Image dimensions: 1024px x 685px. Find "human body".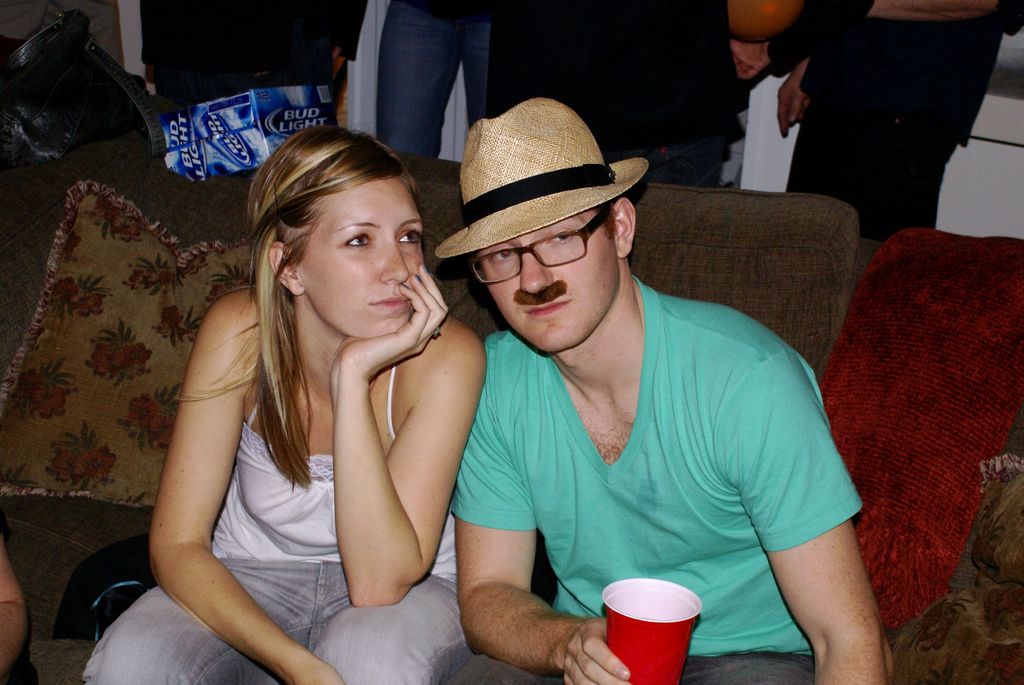
bbox(78, 265, 486, 684).
